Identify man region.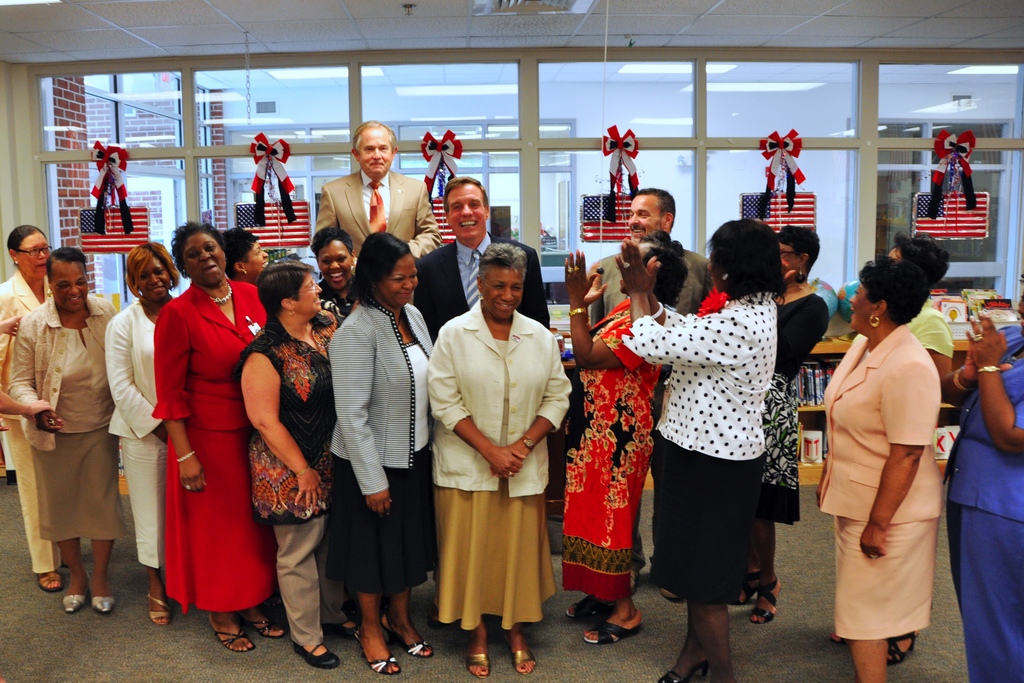
Region: locate(591, 189, 717, 586).
